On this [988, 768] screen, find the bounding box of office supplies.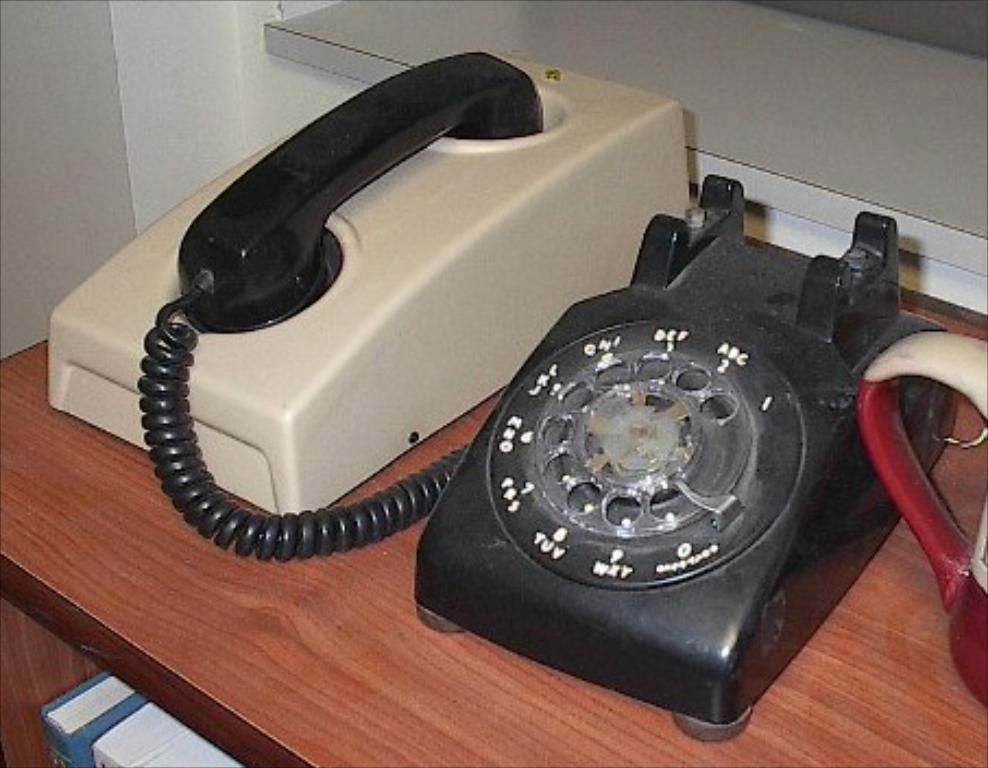
Bounding box: <bbox>109, 41, 896, 709</bbox>.
